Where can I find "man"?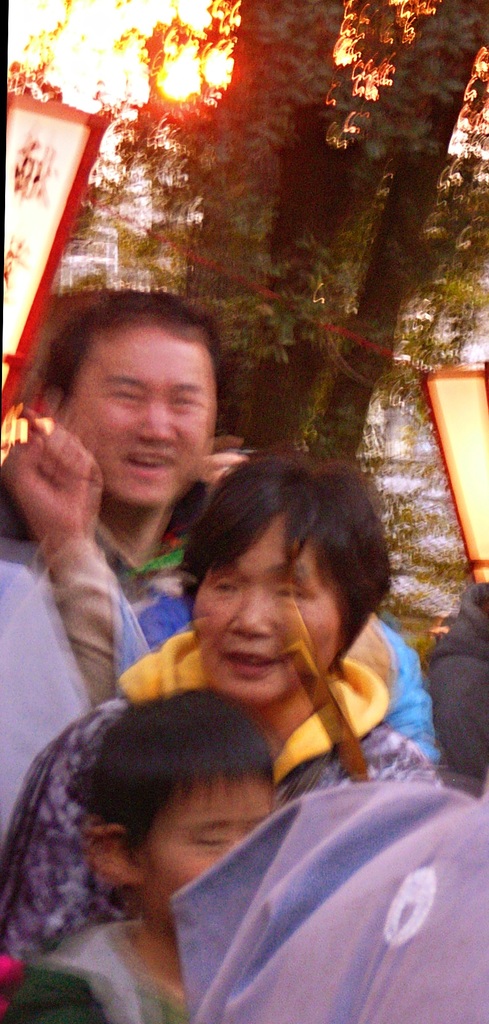
You can find it at bbox=[0, 291, 216, 597].
